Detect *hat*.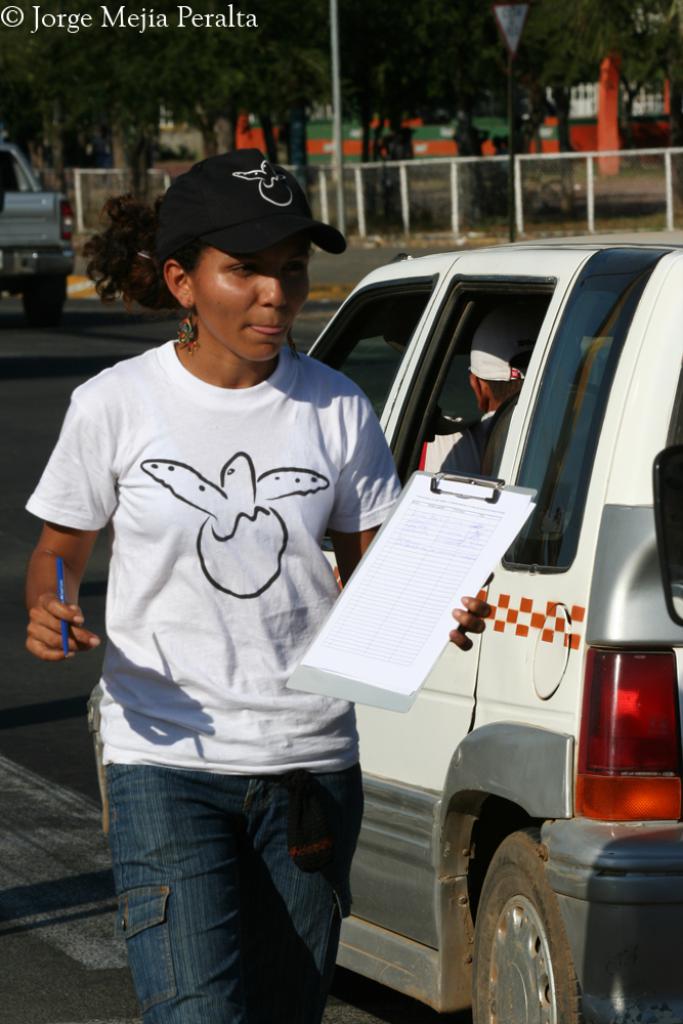
Detected at 144,152,355,272.
